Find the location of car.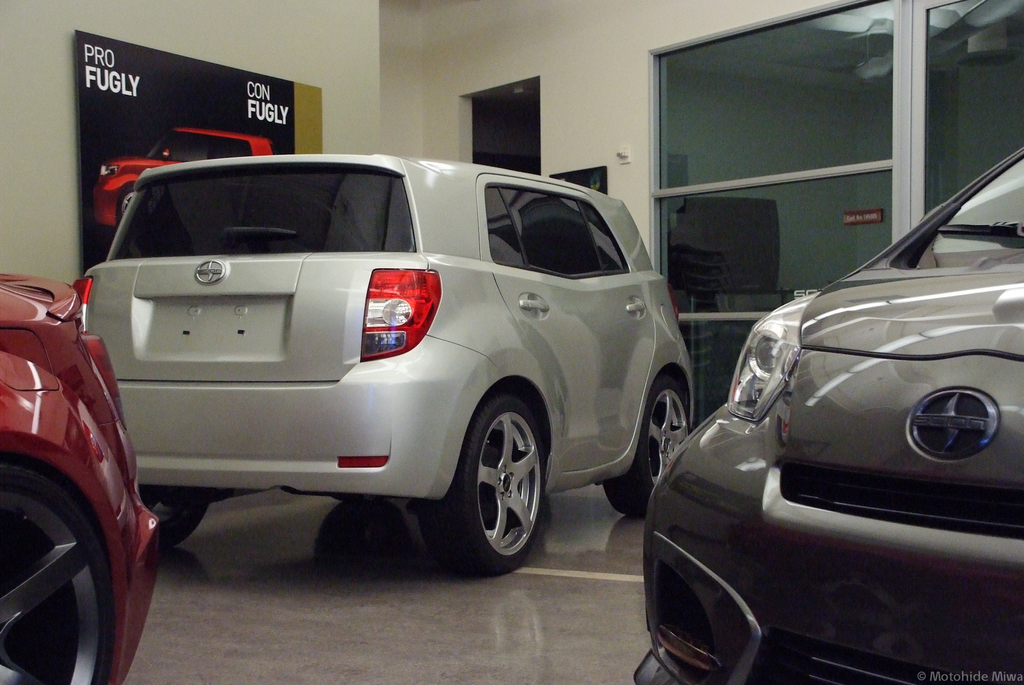
Location: 0:270:182:684.
